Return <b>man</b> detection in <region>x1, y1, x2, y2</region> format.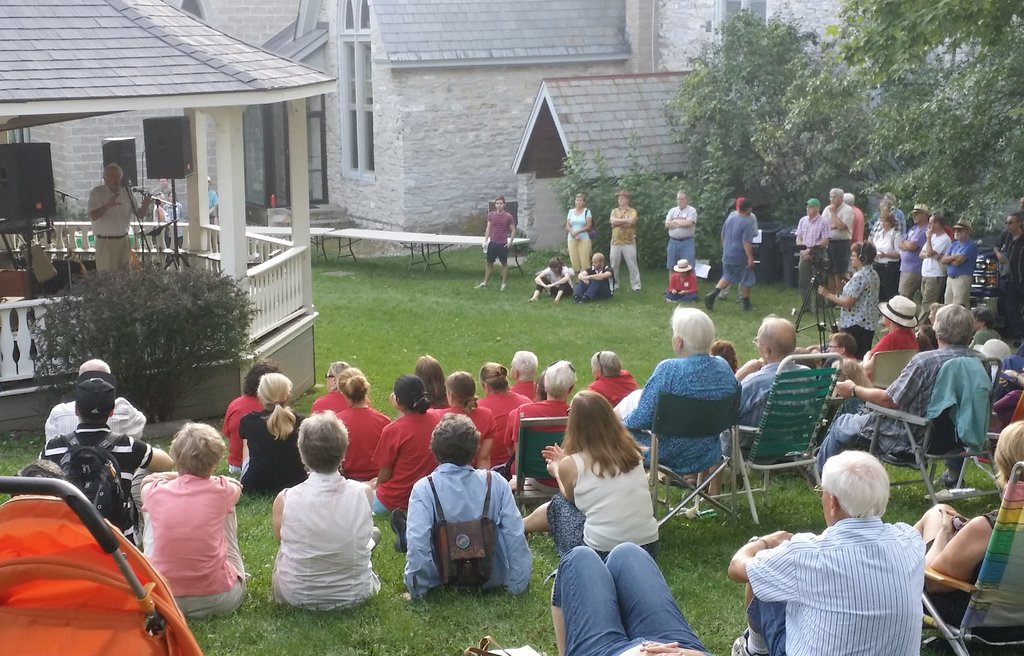
<region>129, 178, 175, 233</region>.
